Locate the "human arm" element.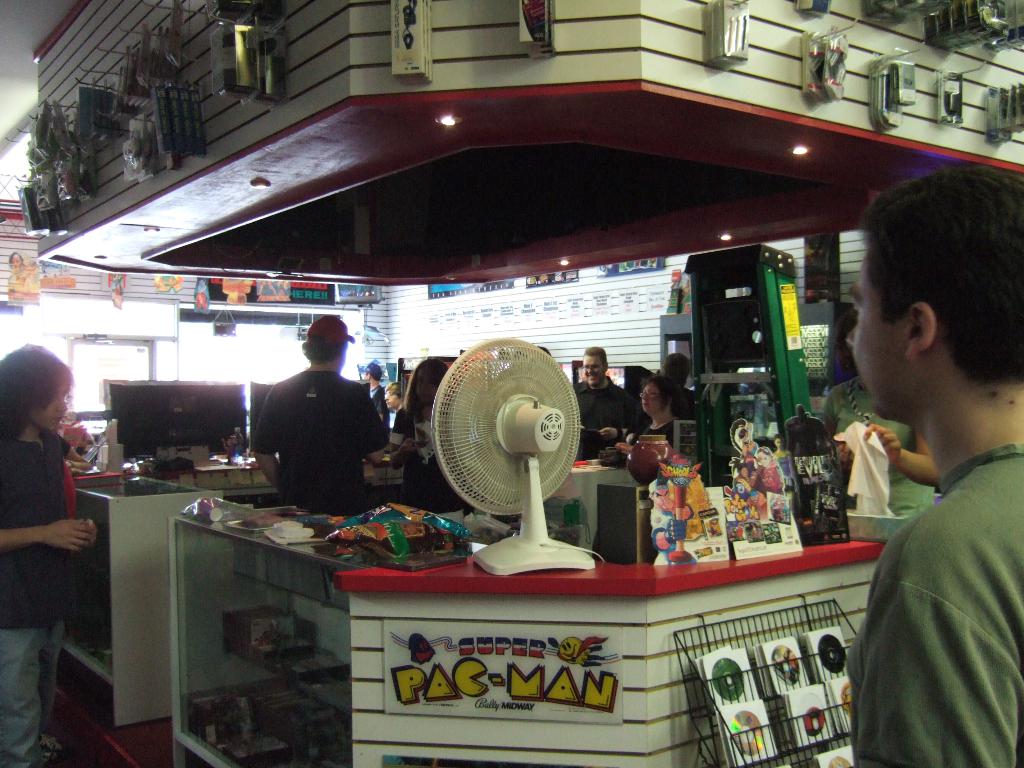
Element bbox: <bbox>251, 387, 277, 488</bbox>.
